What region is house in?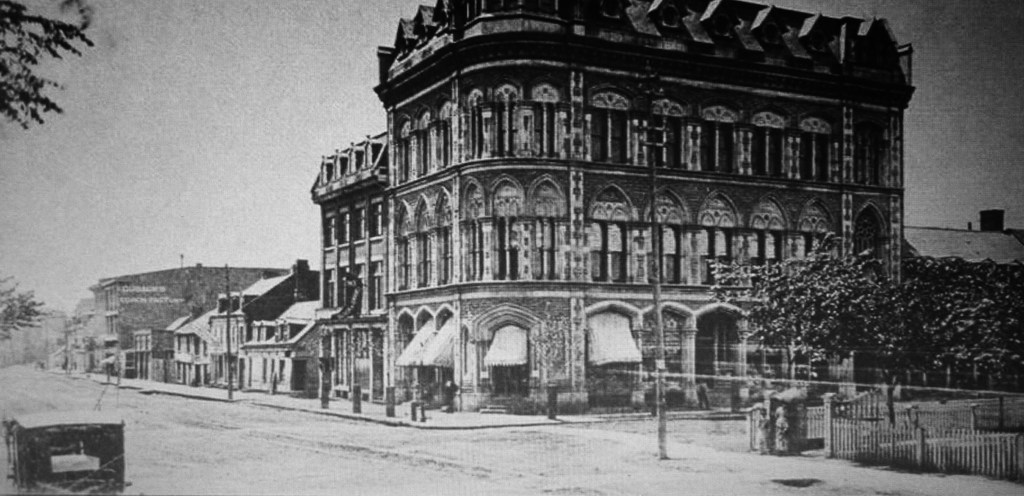
132/320/180/387.
